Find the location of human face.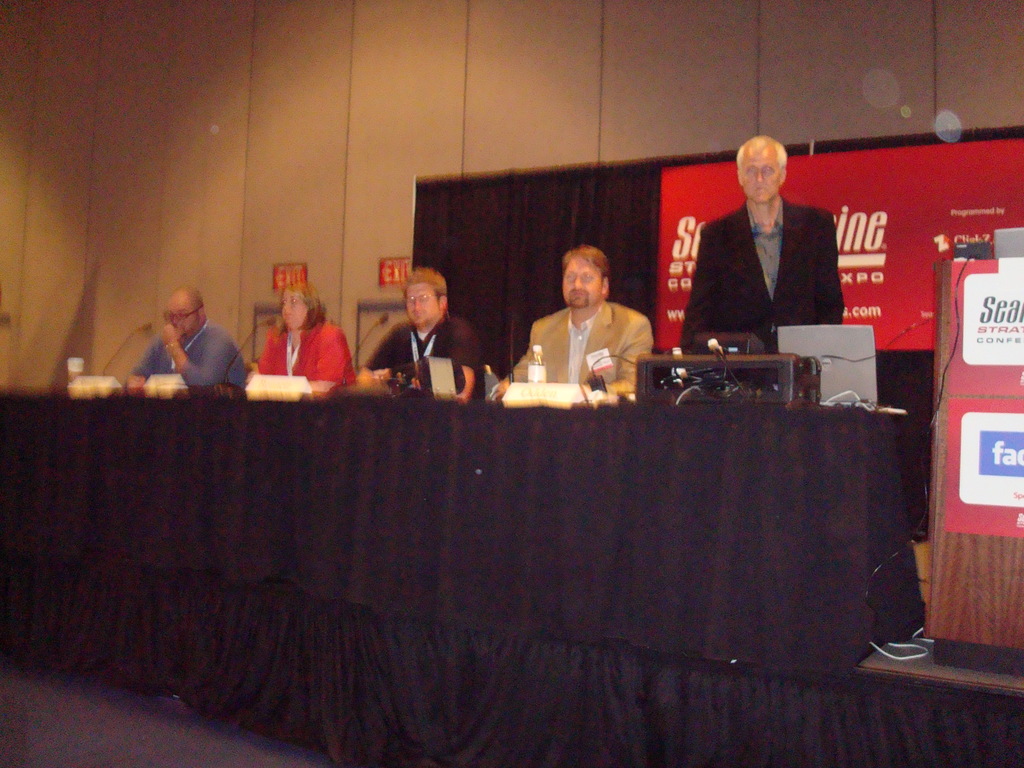
Location: 281 294 307 330.
